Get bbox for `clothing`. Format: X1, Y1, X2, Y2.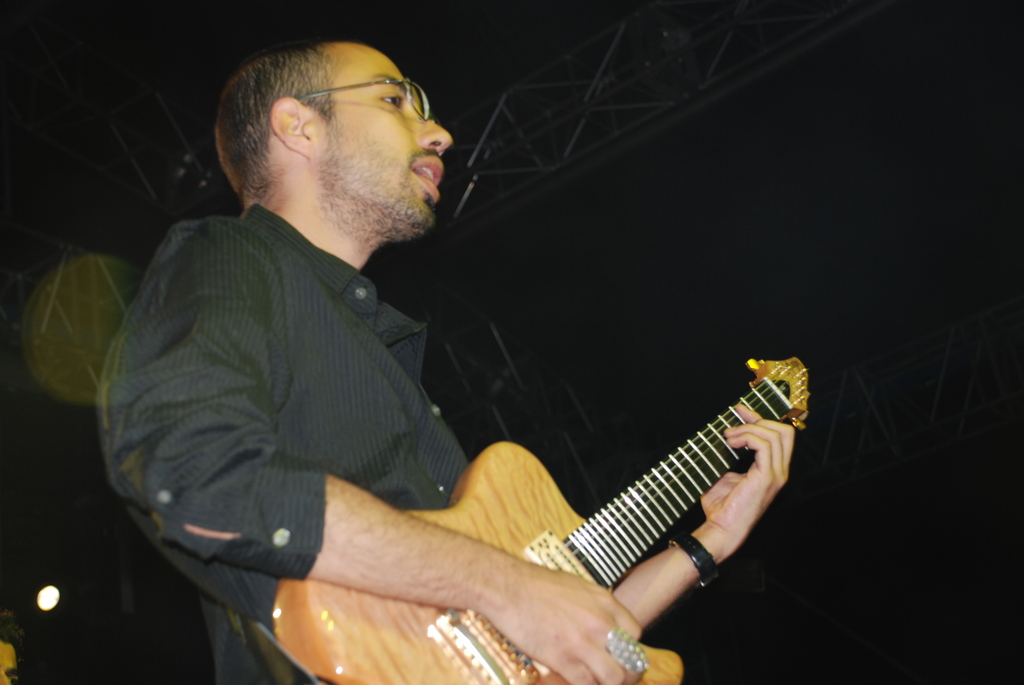
95, 203, 470, 684.
